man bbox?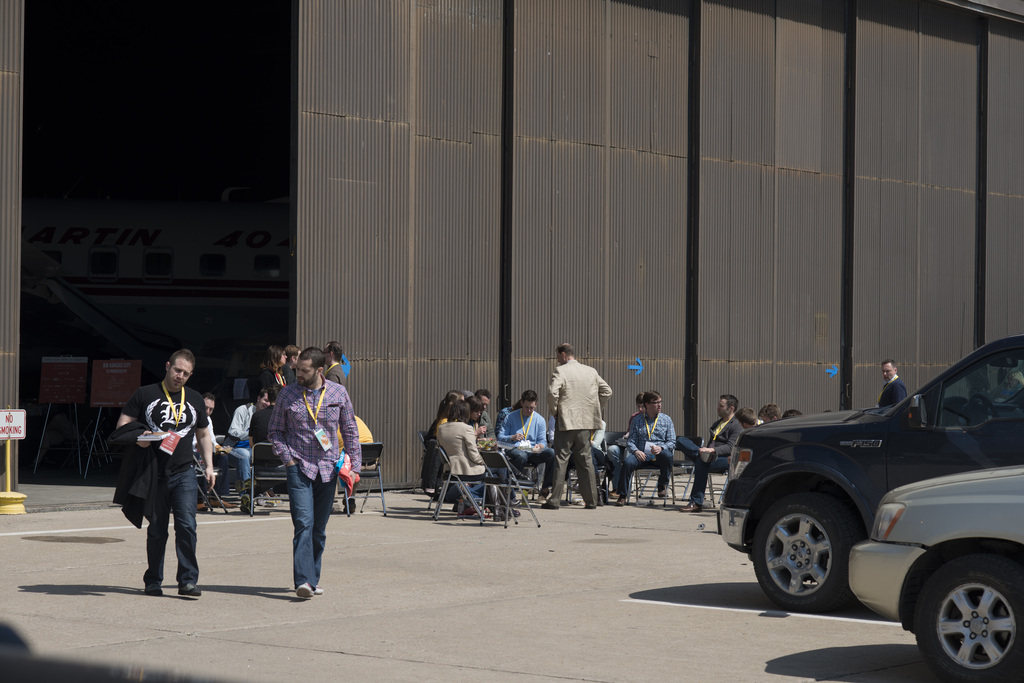
316 344 358 392
